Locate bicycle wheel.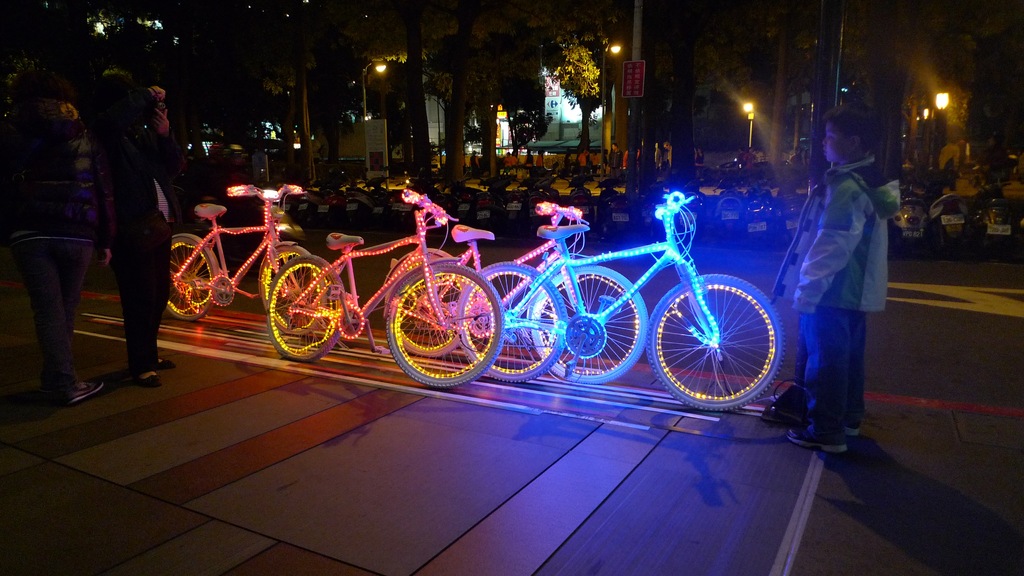
Bounding box: pyautogui.locateOnScreen(381, 264, 500, 390).
